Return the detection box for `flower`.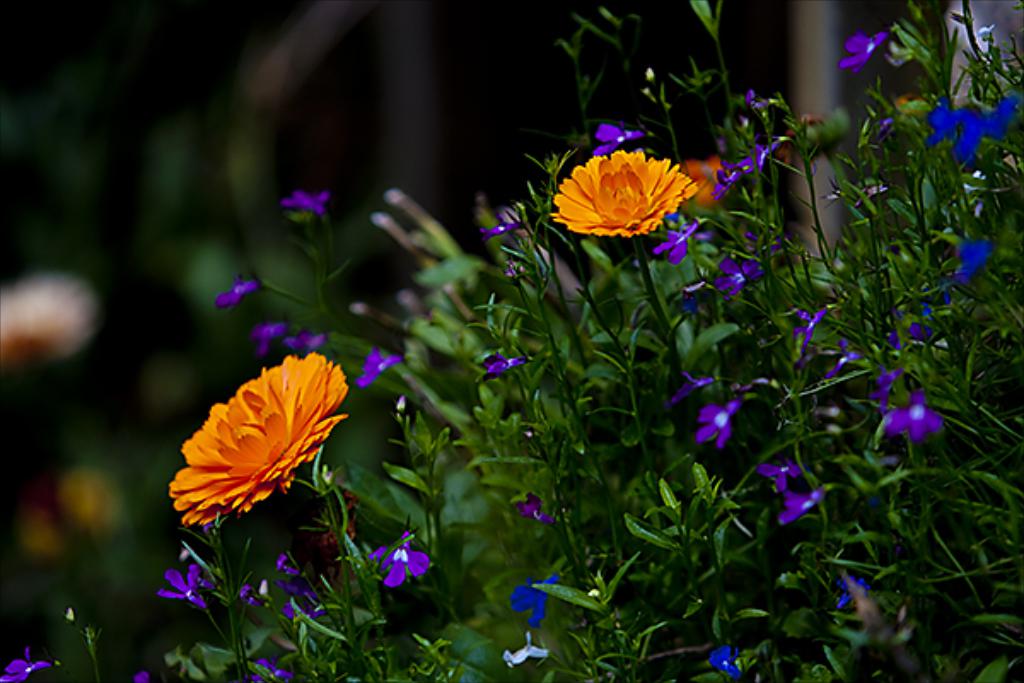
detection(176, 365, 341, 528).
